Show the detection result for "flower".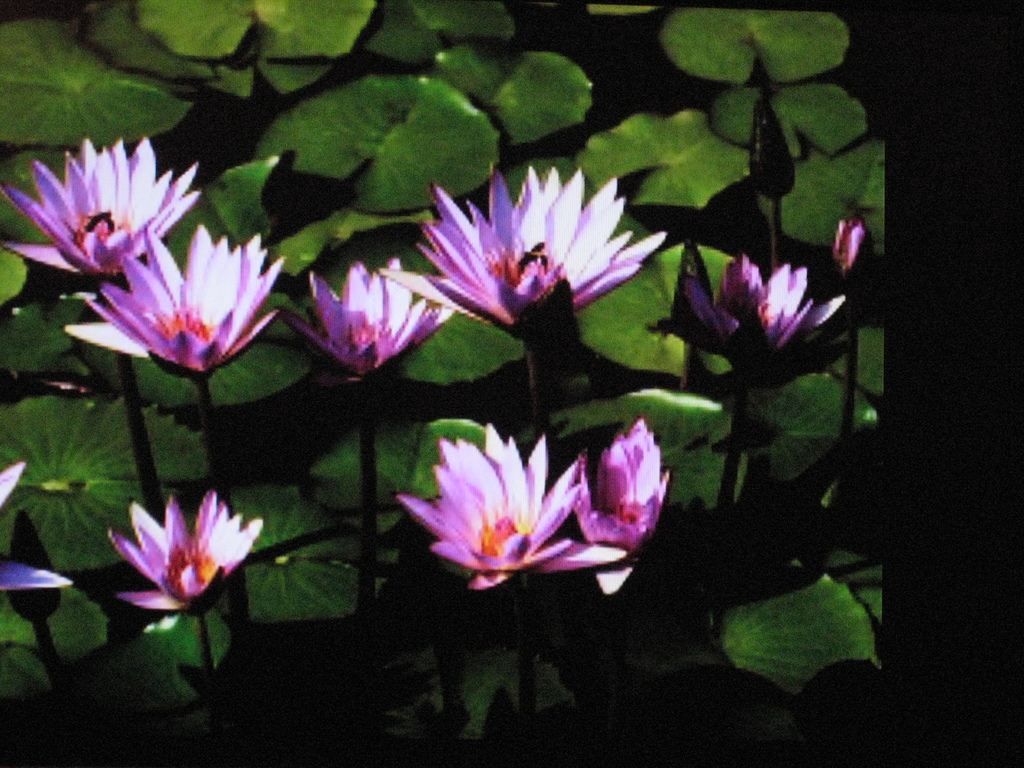
bbox=[679, 254, 836, 363].
